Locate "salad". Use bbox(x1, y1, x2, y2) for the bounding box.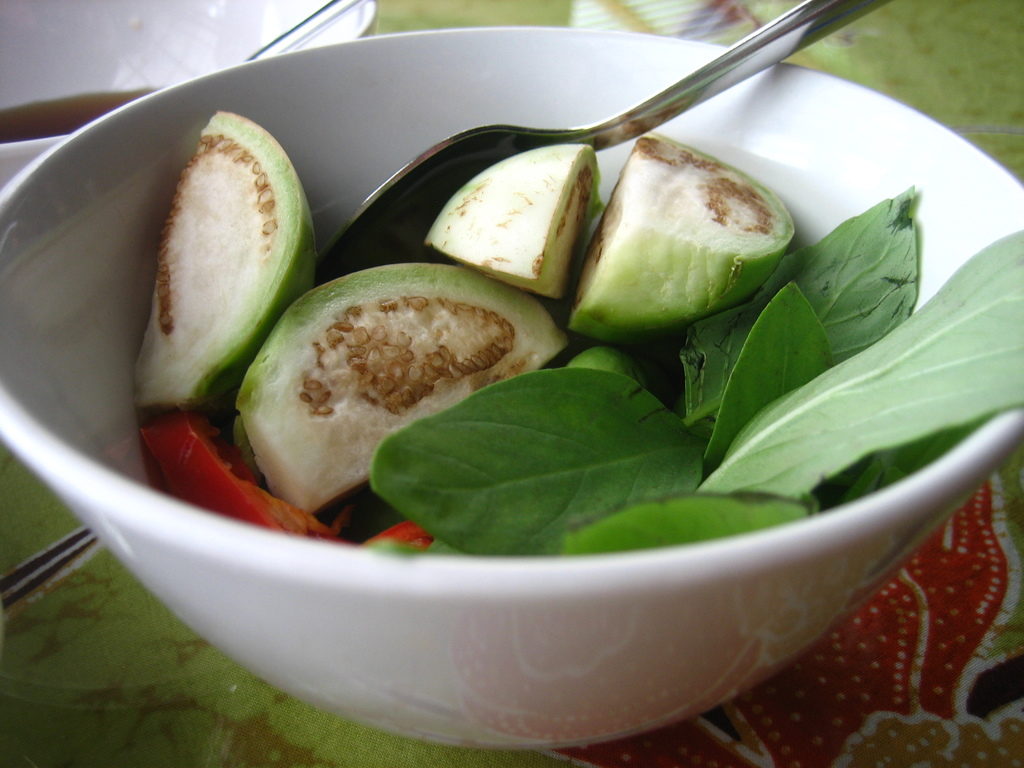
bbox(129, 98, 1023, 559).
